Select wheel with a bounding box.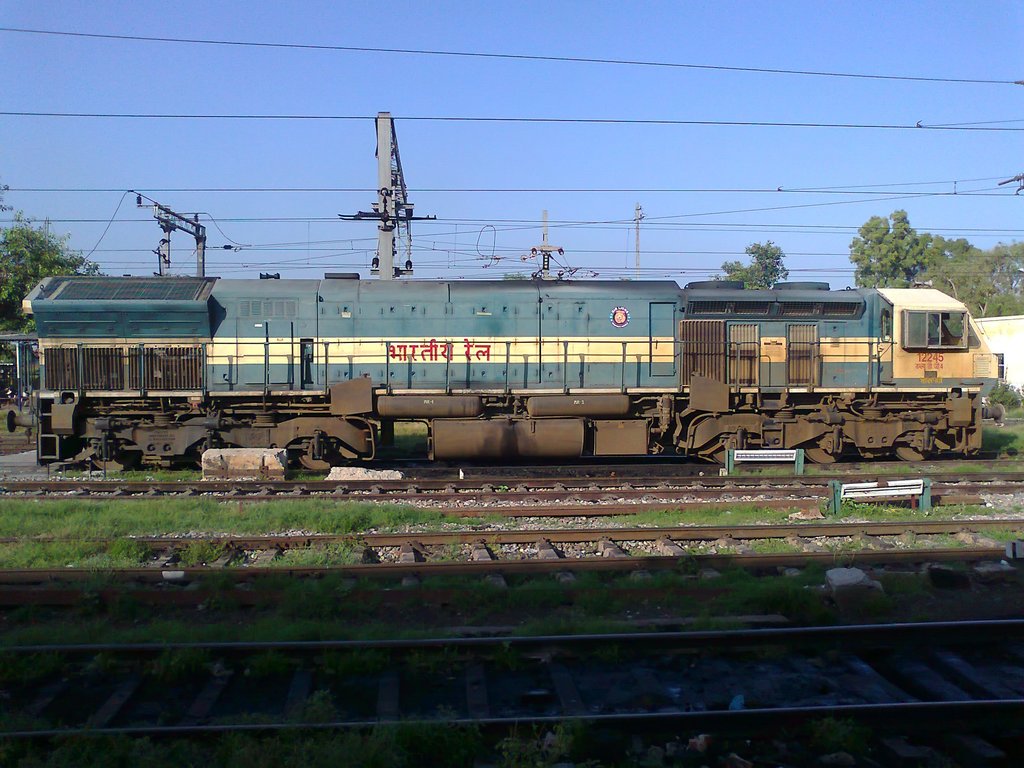
bbox=(713, 447, 743, 465).
